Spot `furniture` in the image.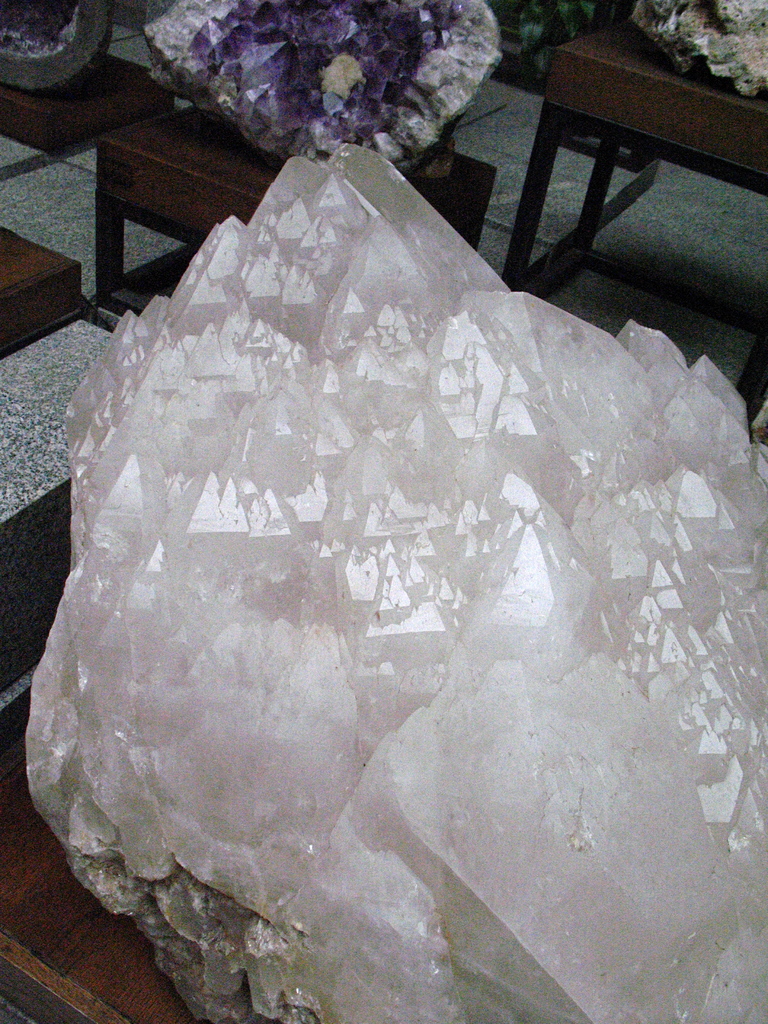
`furniture` found at <region>0, 52, 164, 162</region>.
